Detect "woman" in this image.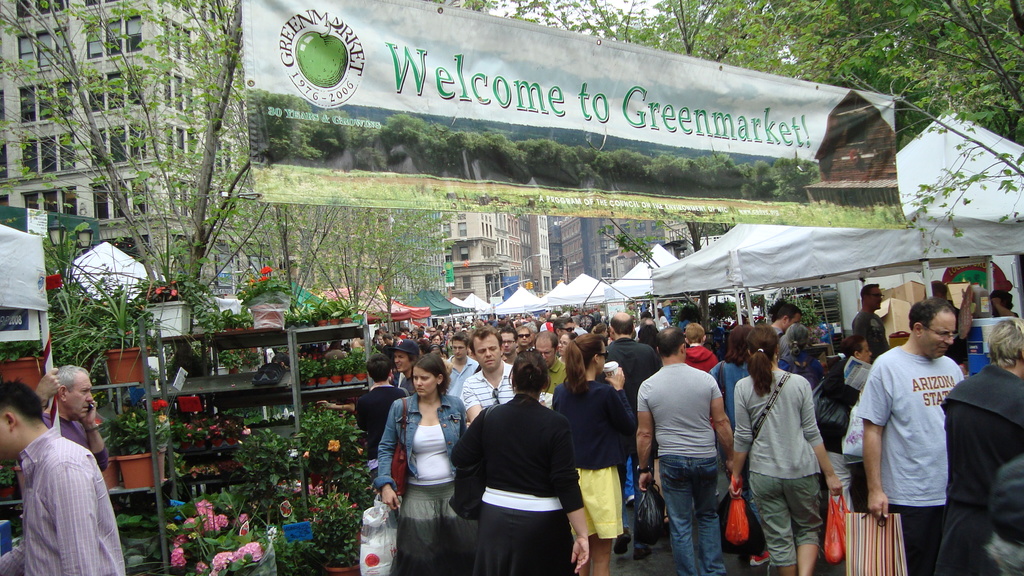
Detection: x1=724 y1=331 x2=845 y2=575.
